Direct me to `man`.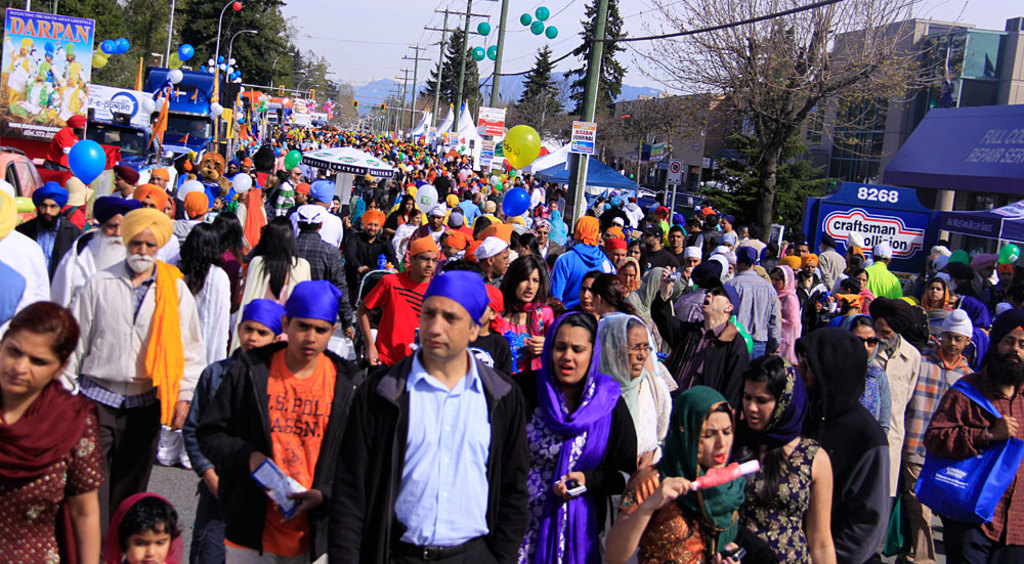
Direction: <region>285, 177, 353, 248</region>.
